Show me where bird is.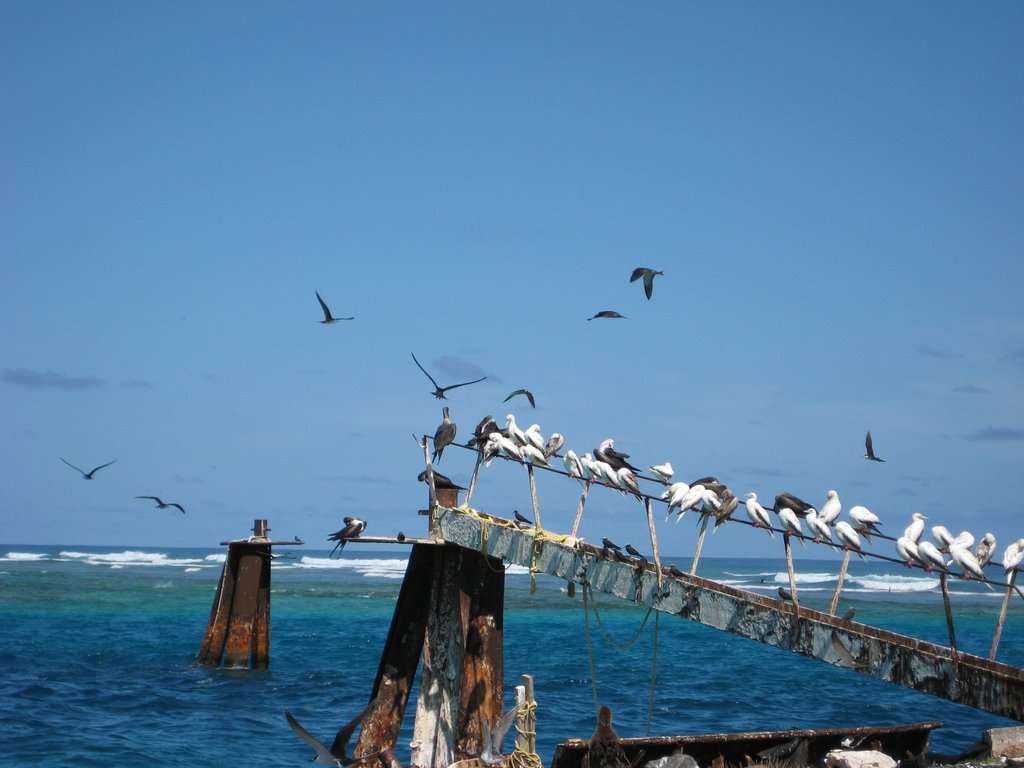
bird is at 844 499 885 543.
